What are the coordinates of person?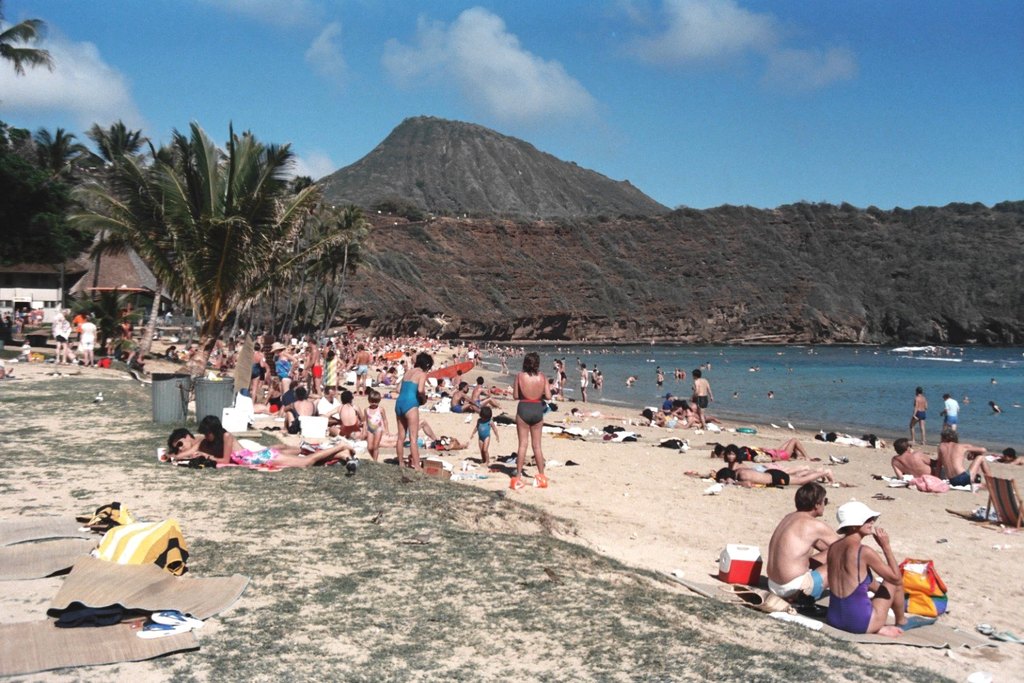
l=963, t=396, r=973, b=408.
